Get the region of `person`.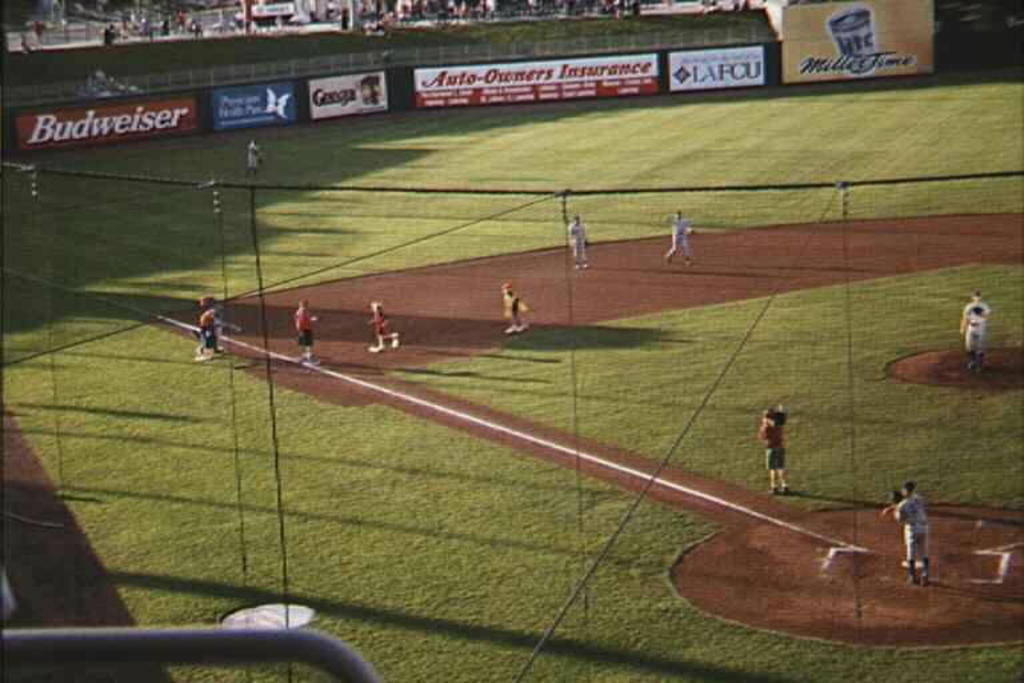
bbox=(961, 288, 995, 379).
